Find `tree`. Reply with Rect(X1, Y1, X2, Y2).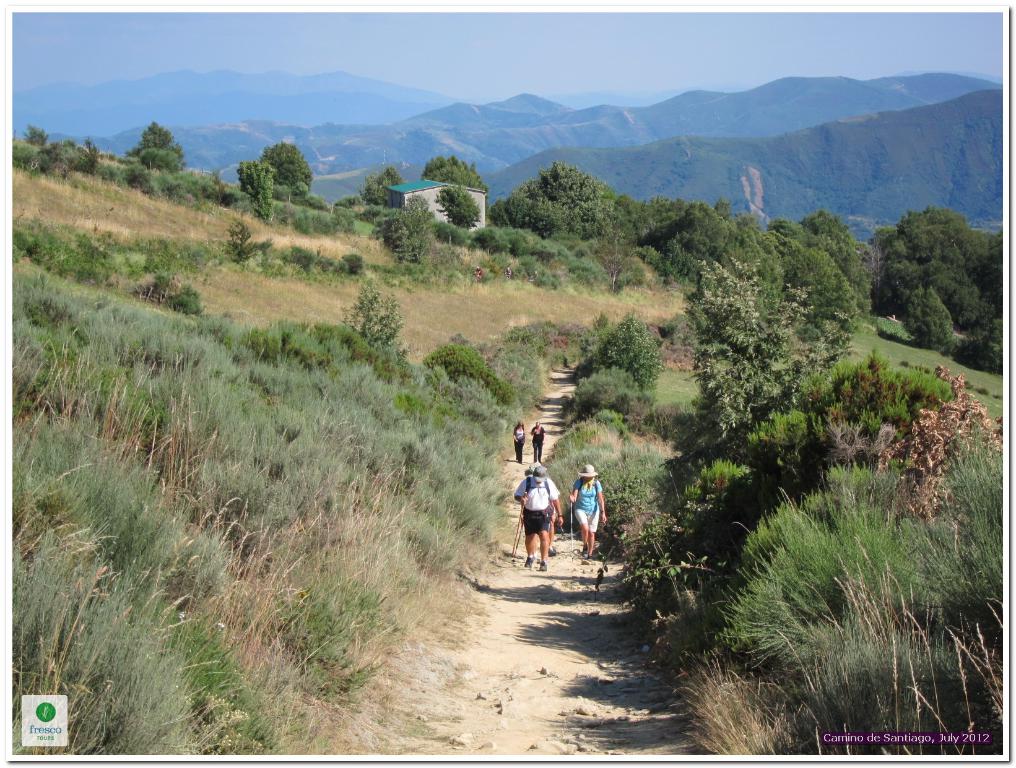
Rect(574, 365, 640, 418).
